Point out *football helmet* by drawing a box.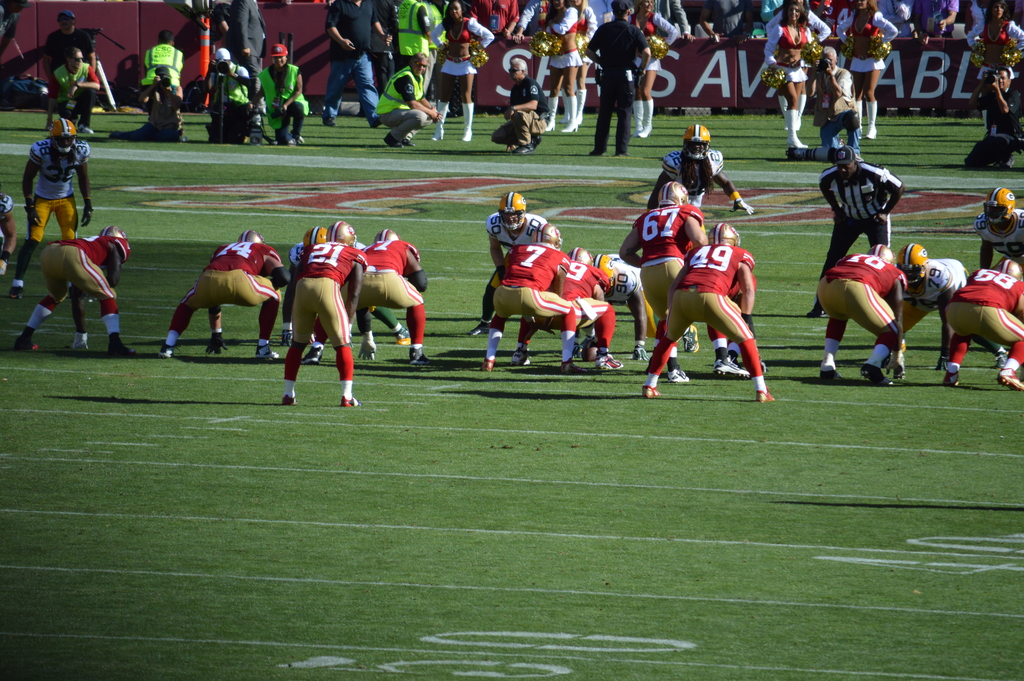
[656, 181, 692, 205].
